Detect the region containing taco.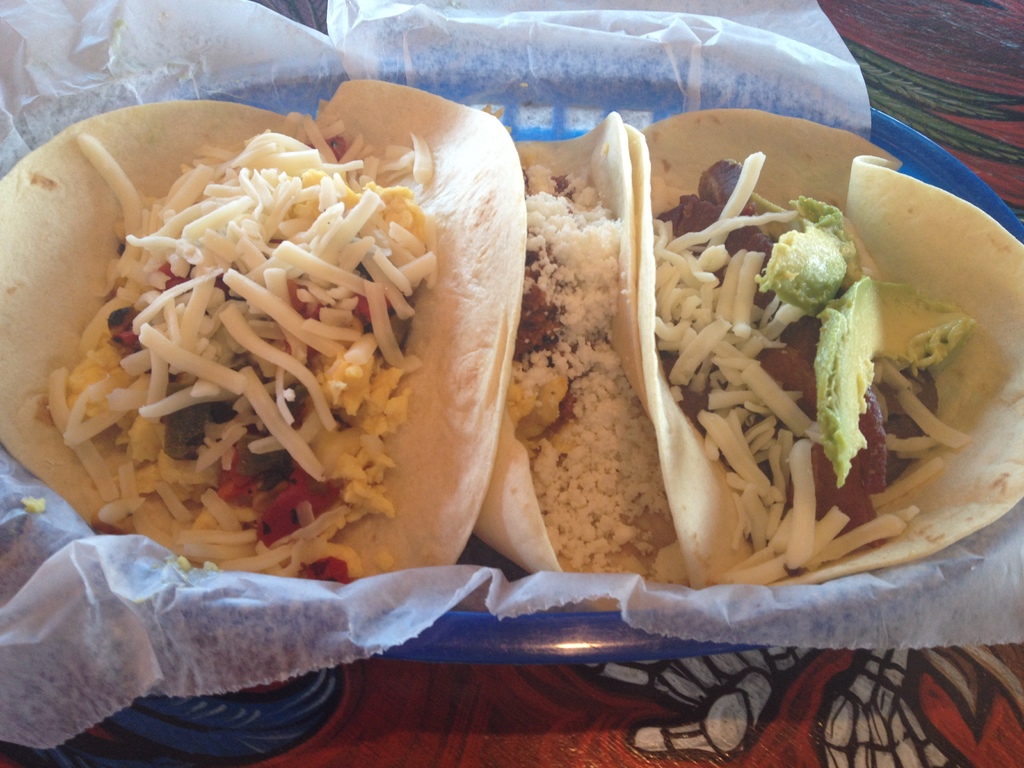
locate(13, 68, 703, 607).
